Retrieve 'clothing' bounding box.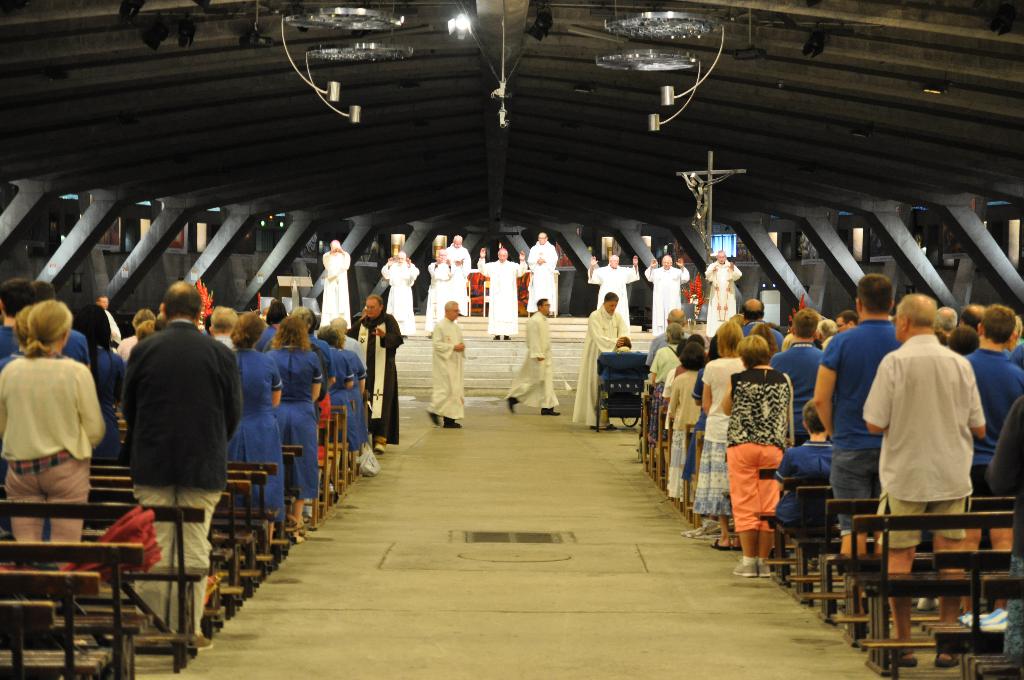
Bounding box: bbox=[63, 328, 86, 364].
